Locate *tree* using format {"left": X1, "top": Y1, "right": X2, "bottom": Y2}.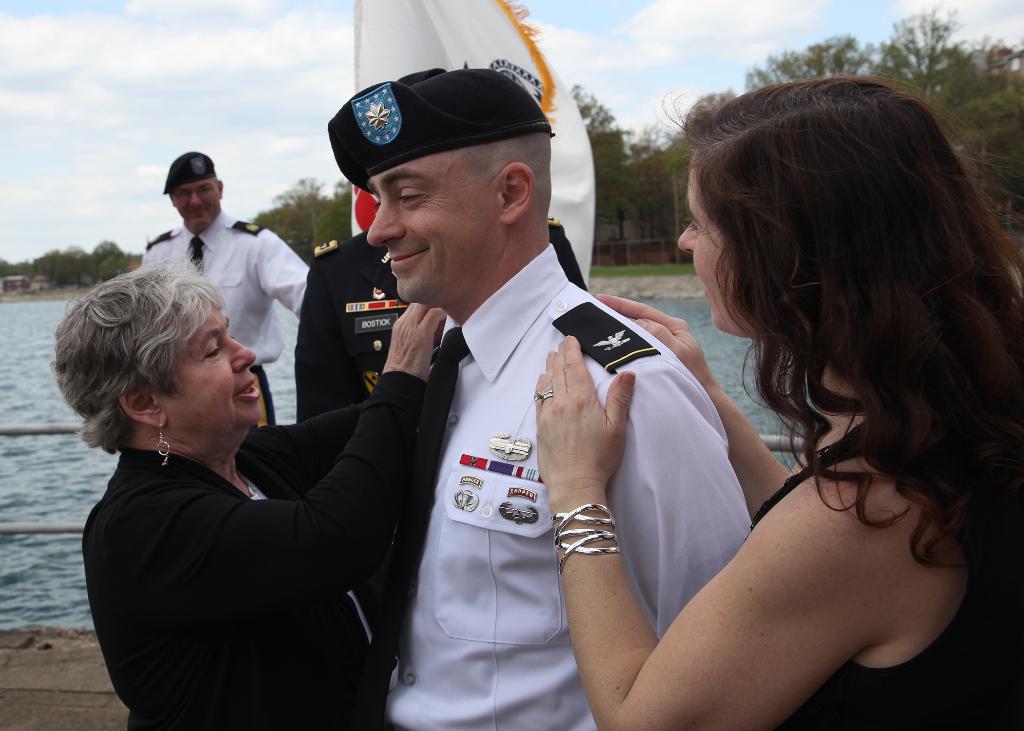
{"left": 618, "top": 127, "right": 681, "bottom": 254}.
